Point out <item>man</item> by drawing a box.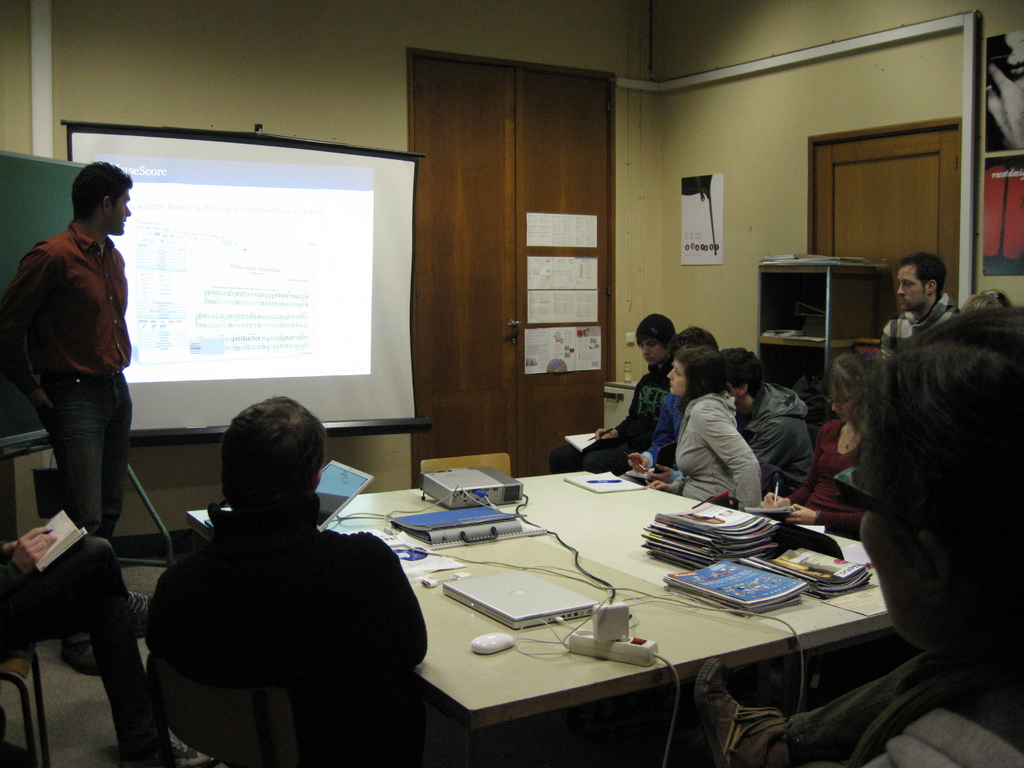
[714,347,816,495].
